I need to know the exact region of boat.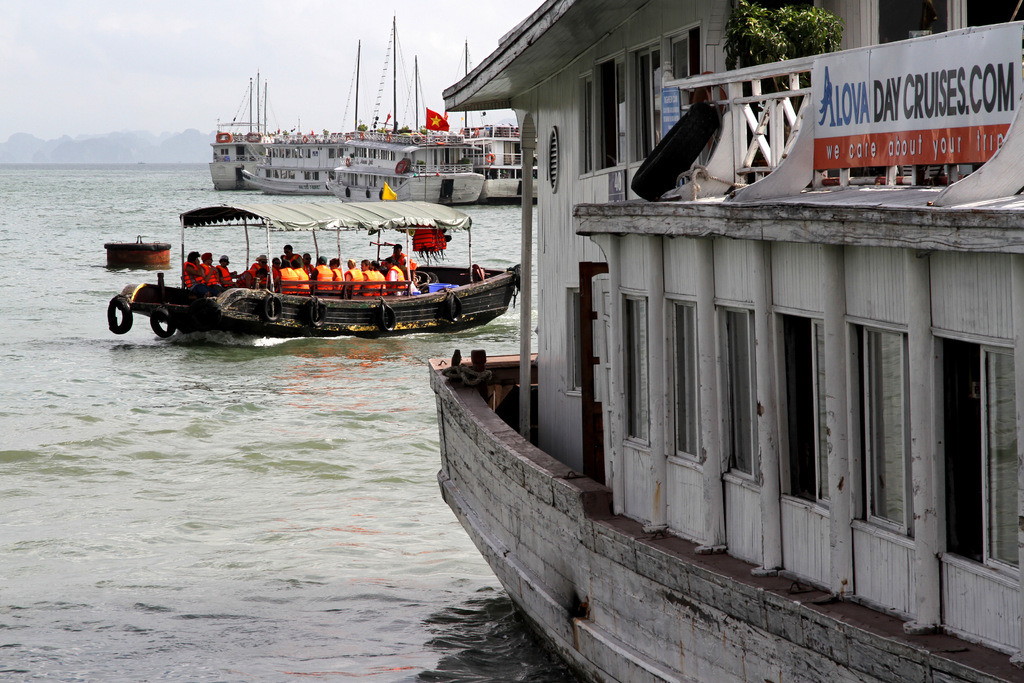
Region: <box>240,42,369,190</box>.
